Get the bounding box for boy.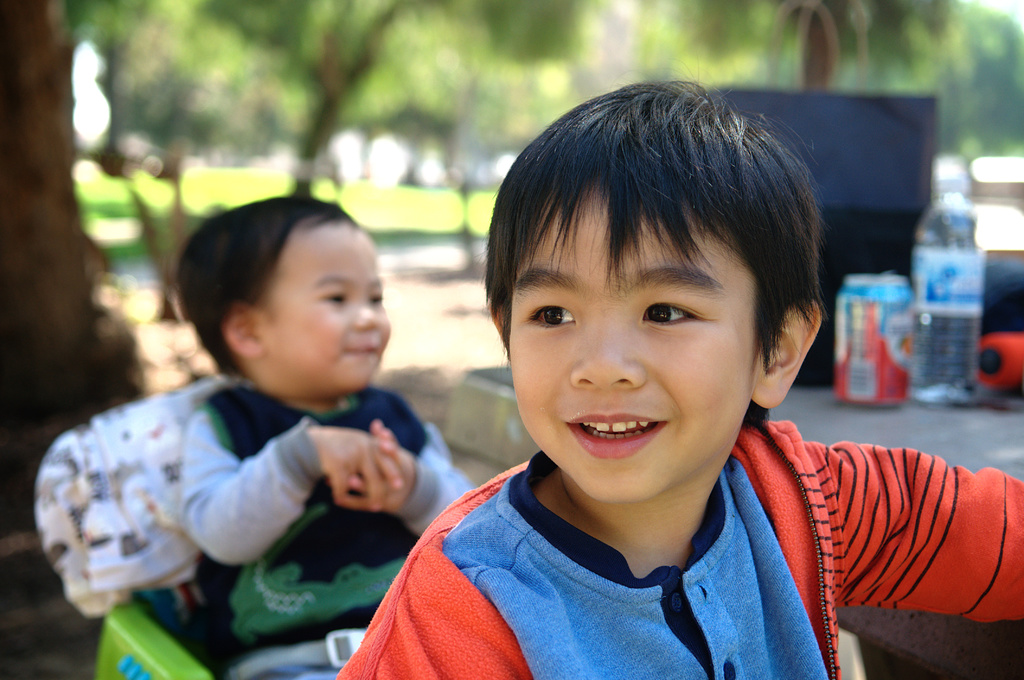
left=172, top=191, right=492, bottom=679.
